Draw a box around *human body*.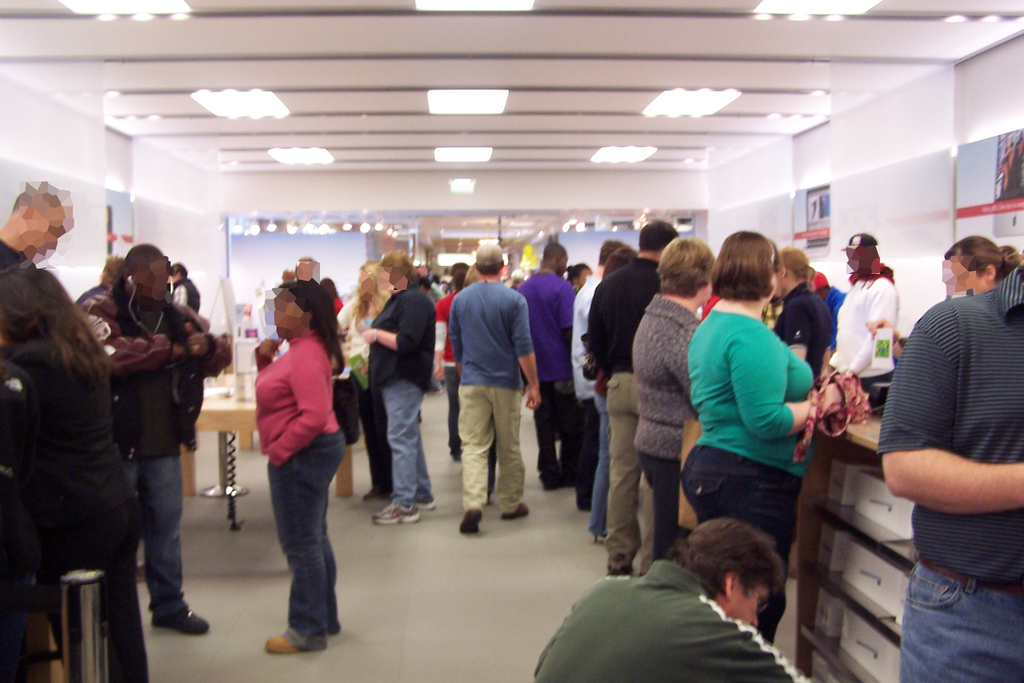
l=534, t=511, r=811, b=682.
